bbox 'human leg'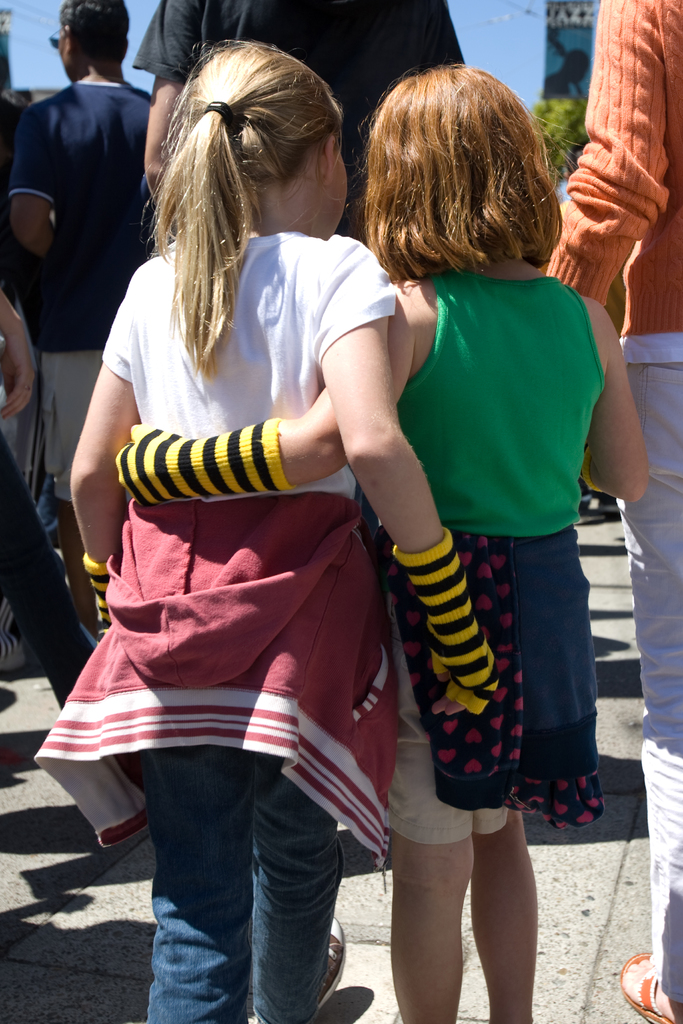
pyautogui.locateOnScreen(45, 351, 99, 610)
